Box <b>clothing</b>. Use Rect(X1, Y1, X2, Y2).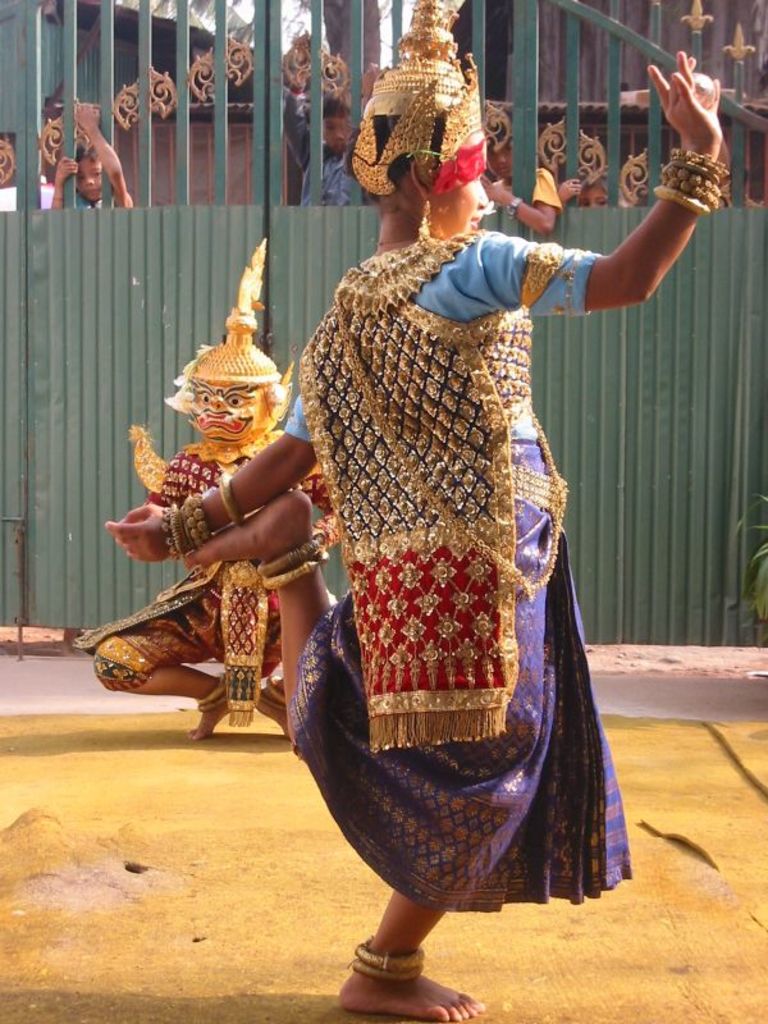
Rect(93, 442, 335, 689).
